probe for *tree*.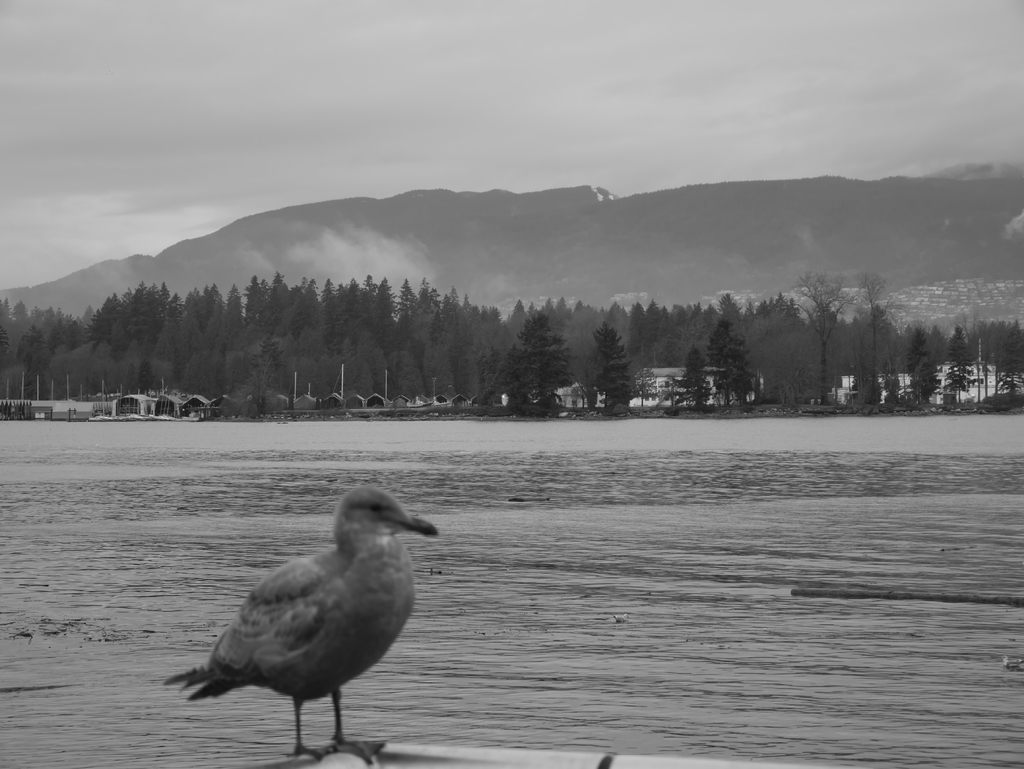
Probe result: [x1=723, y1=337, x2=760, y2=407].
